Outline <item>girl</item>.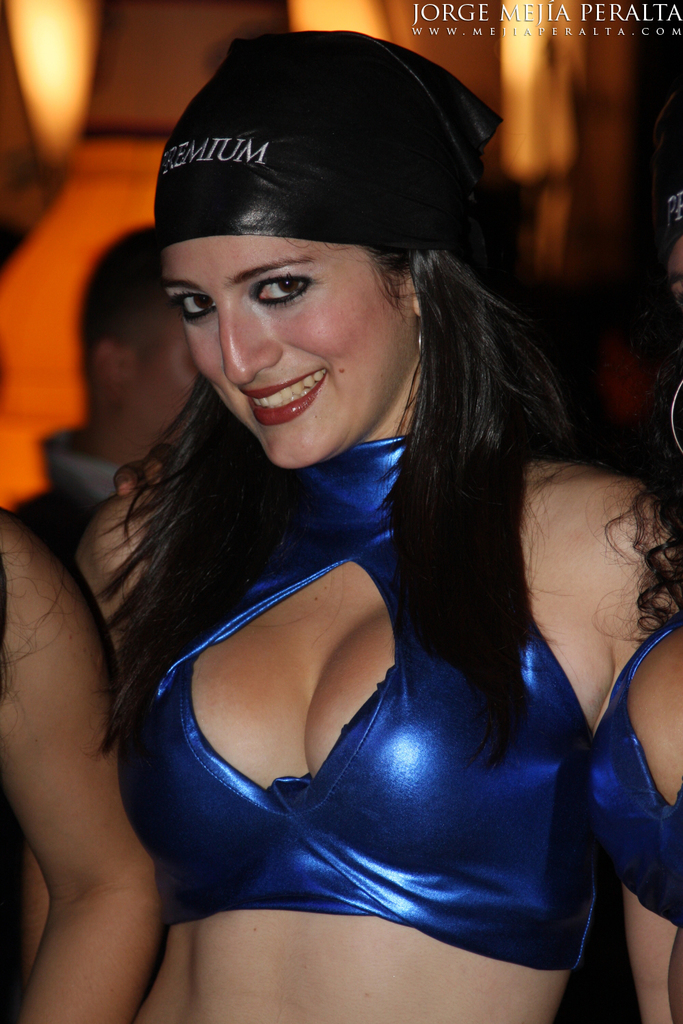
Outline: select_region(73, 35, 682, 1023).
